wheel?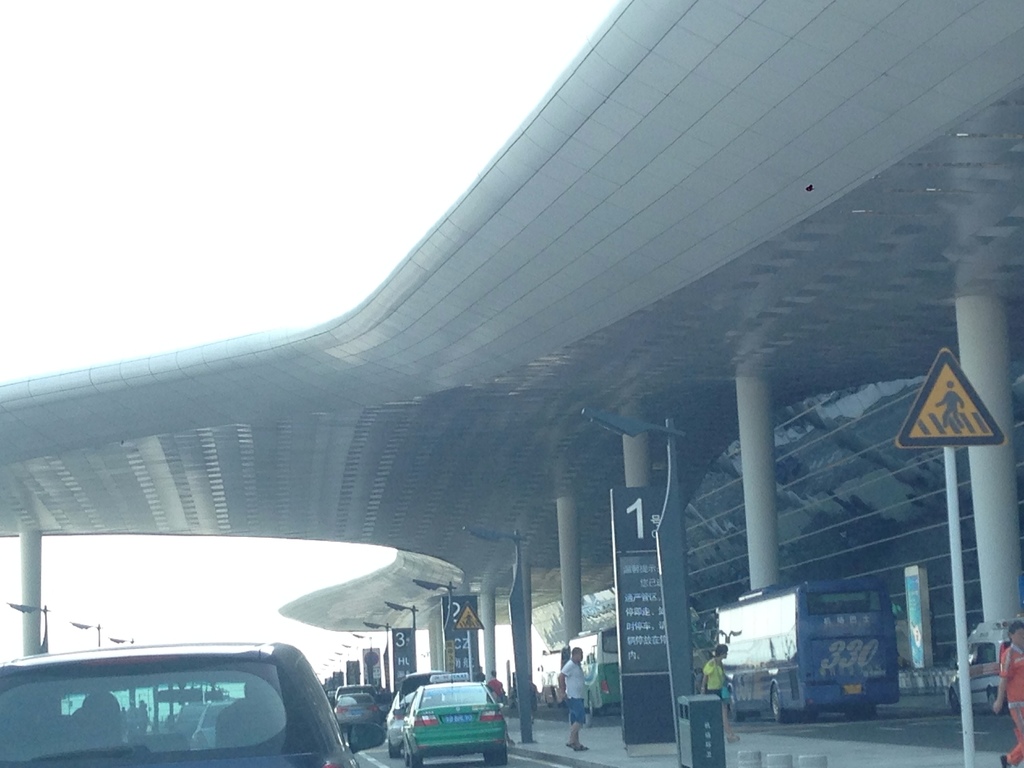
l=791, t=707, r=807, b=725
